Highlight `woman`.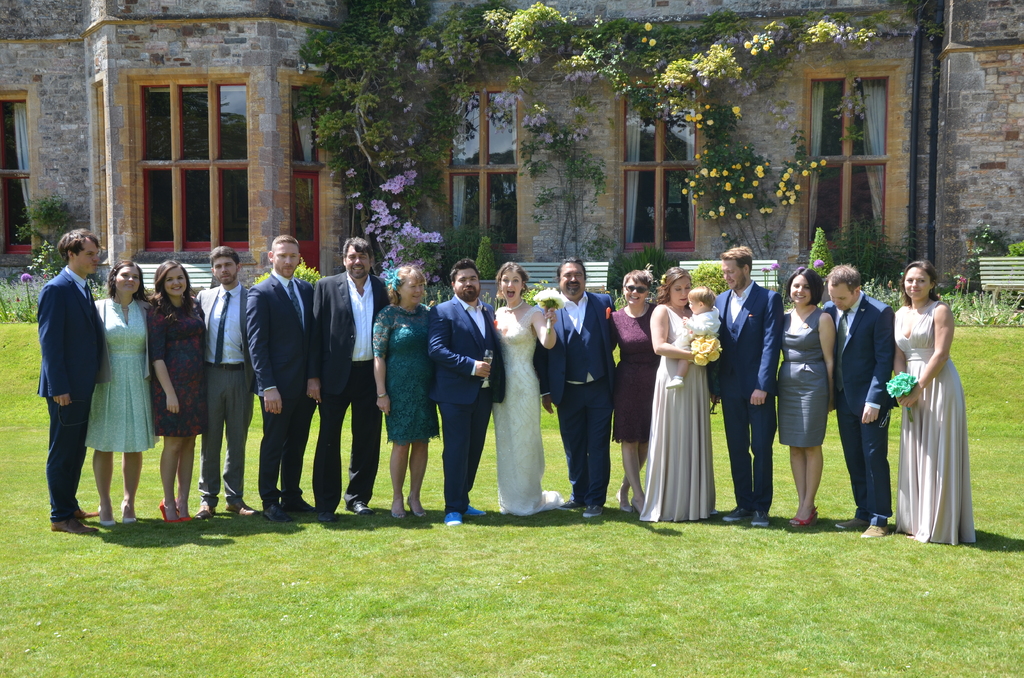
Highlighted region: BBox(609, 268, 659, 514).
